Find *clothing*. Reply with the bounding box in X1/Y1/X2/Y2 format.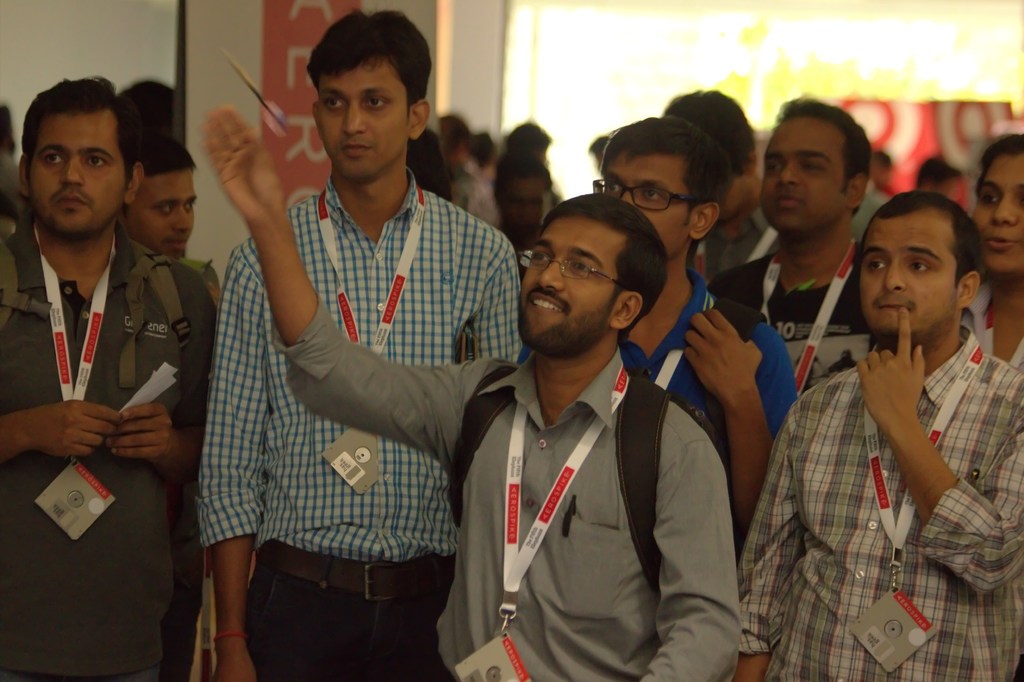
969/279/1023/373.
